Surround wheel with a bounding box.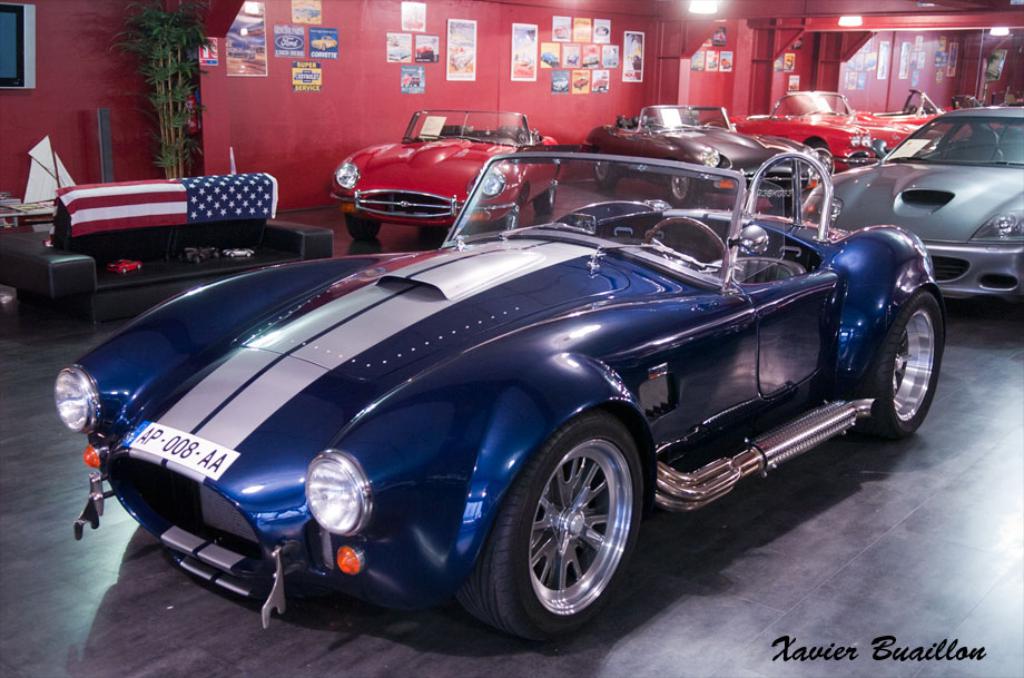
locate(857, 291, 947, 448).
